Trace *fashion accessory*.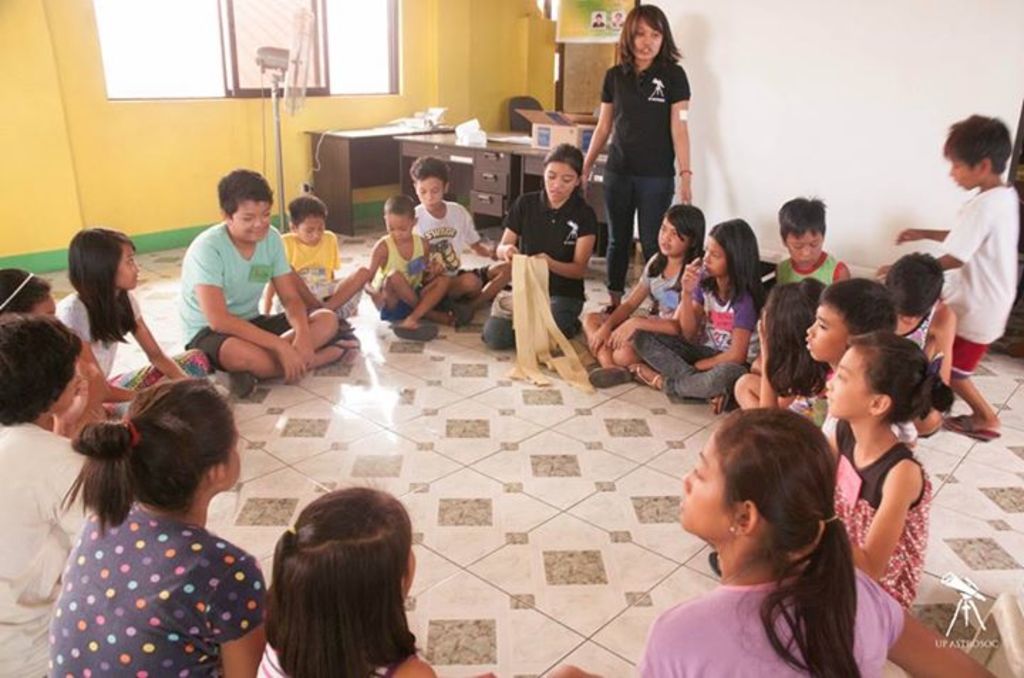
Traced to (286, 523, 303, 539).
